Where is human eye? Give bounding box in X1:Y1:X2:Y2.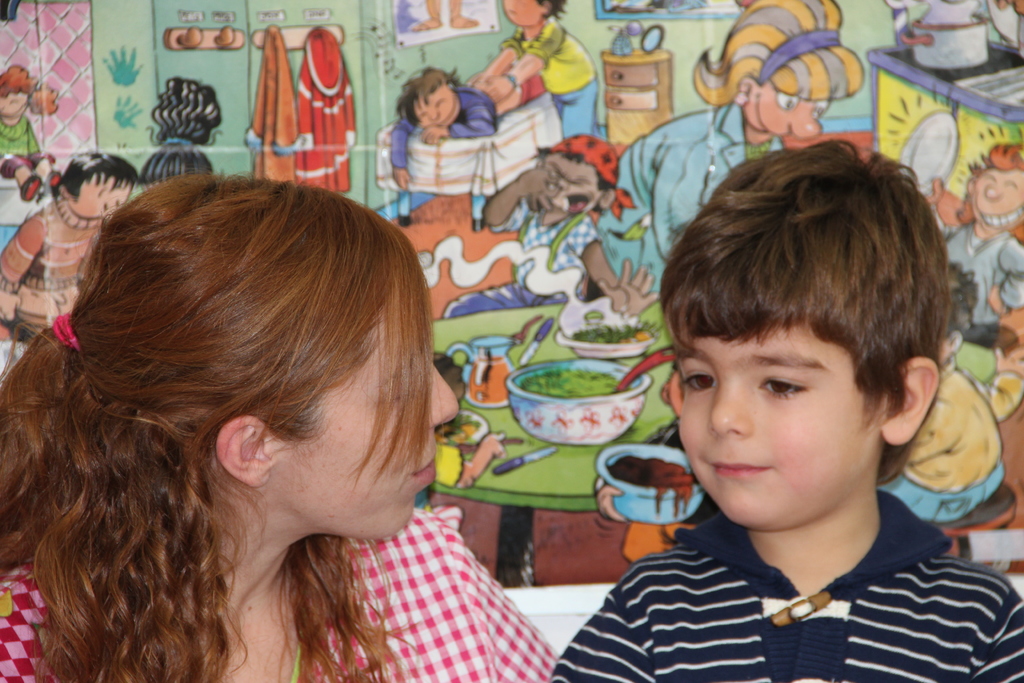
680:368:719:397.
